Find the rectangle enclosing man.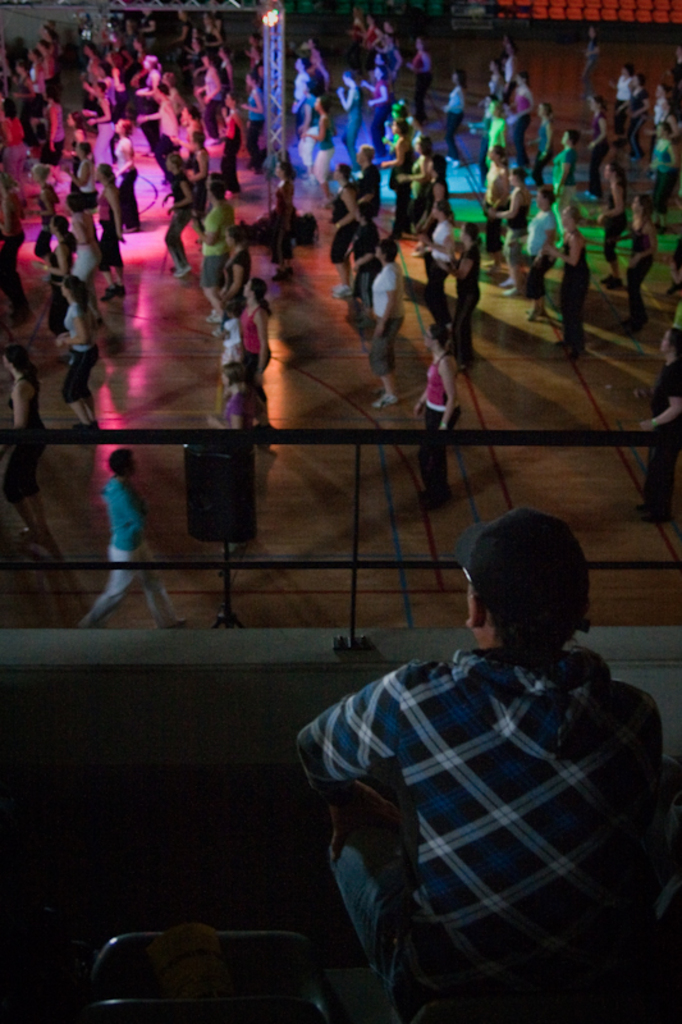
65,451,194,636.
